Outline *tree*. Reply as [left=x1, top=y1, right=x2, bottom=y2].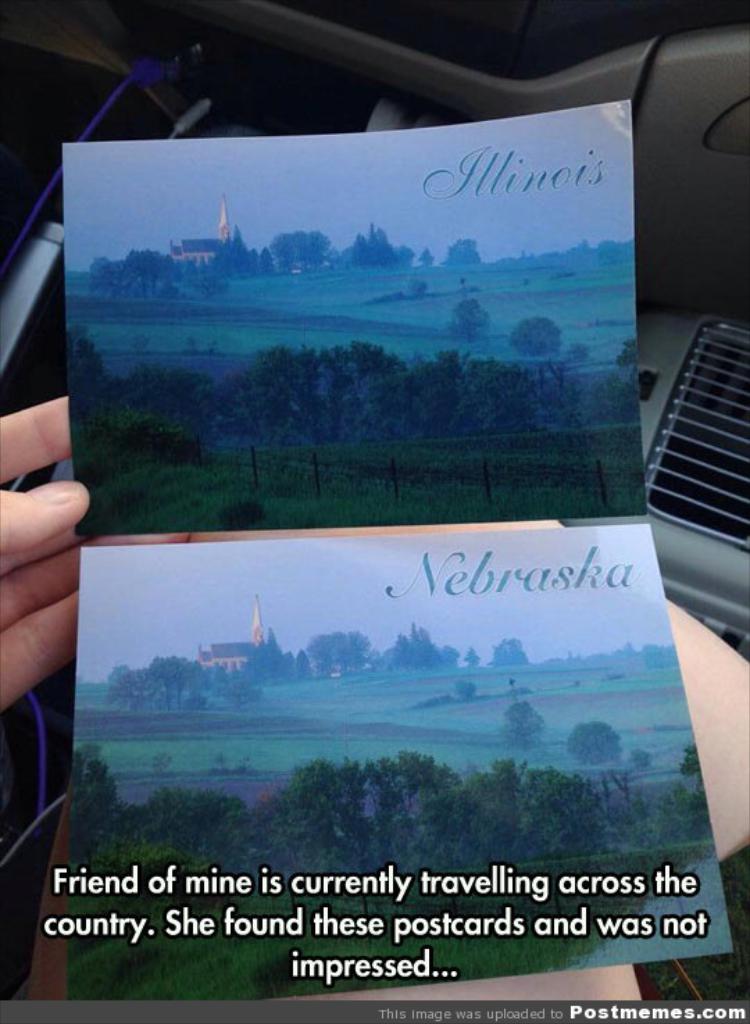
[left=110, top=657, right=214, bottom=713].
